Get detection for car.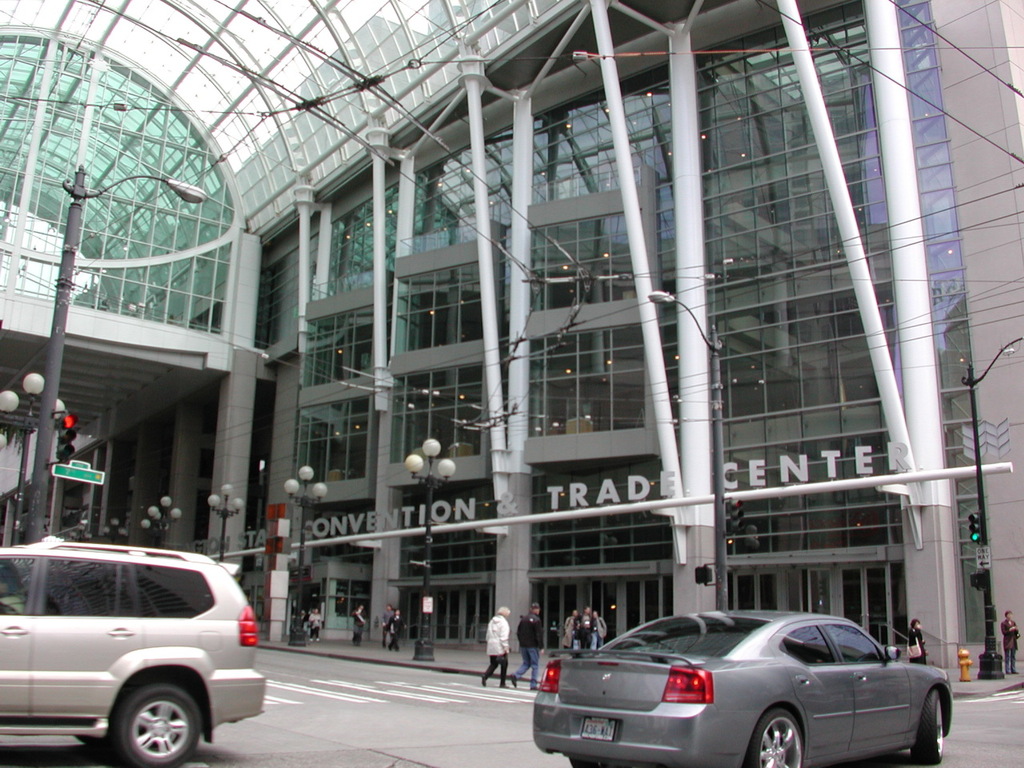
Detection: {"left": 0, "top": 526, "right": 268, "bottom": 767}.
